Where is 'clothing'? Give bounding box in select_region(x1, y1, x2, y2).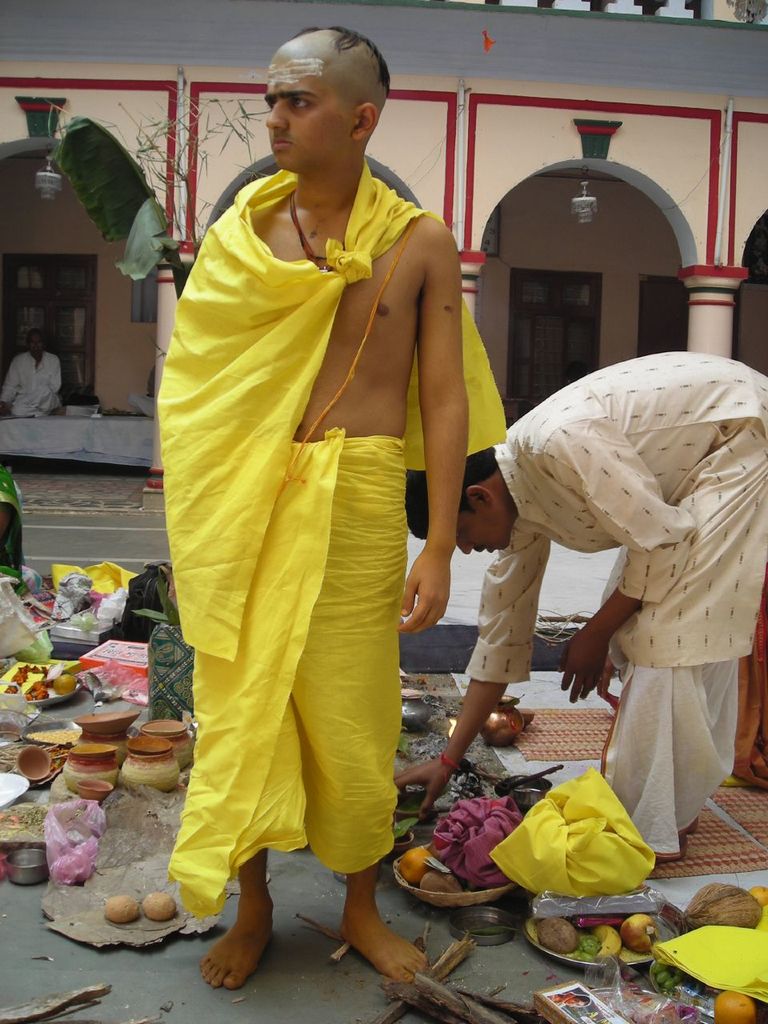
select_region(10, 385, 60, 416).
